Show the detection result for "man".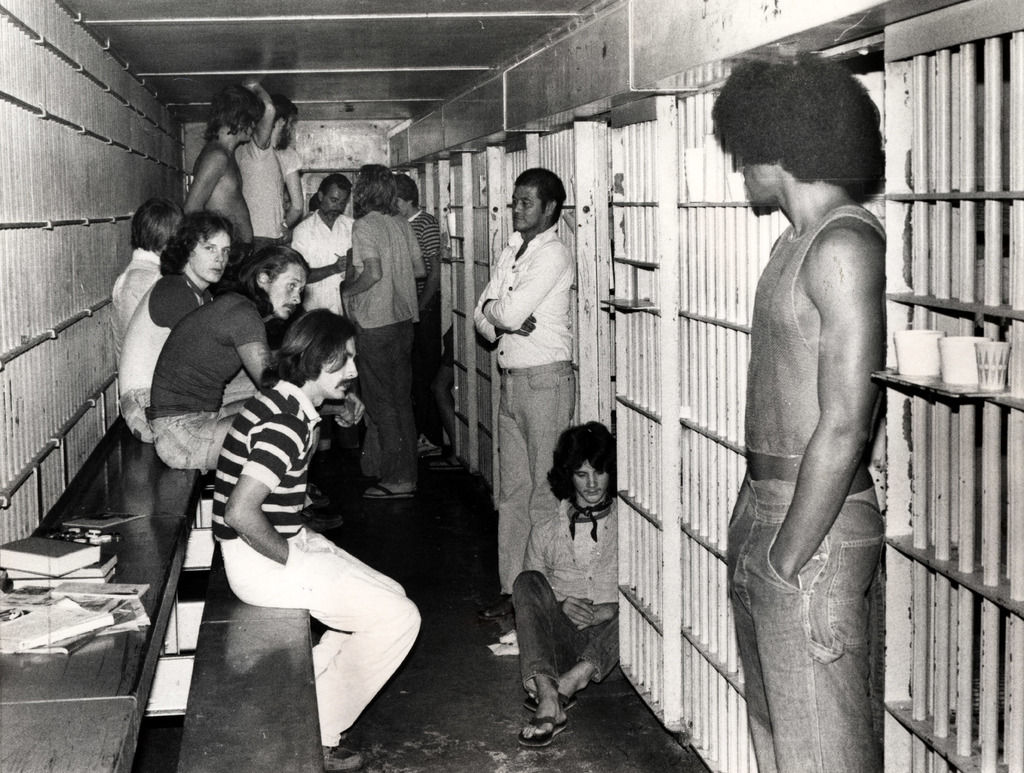
crop(285, 172, 358, 309).
